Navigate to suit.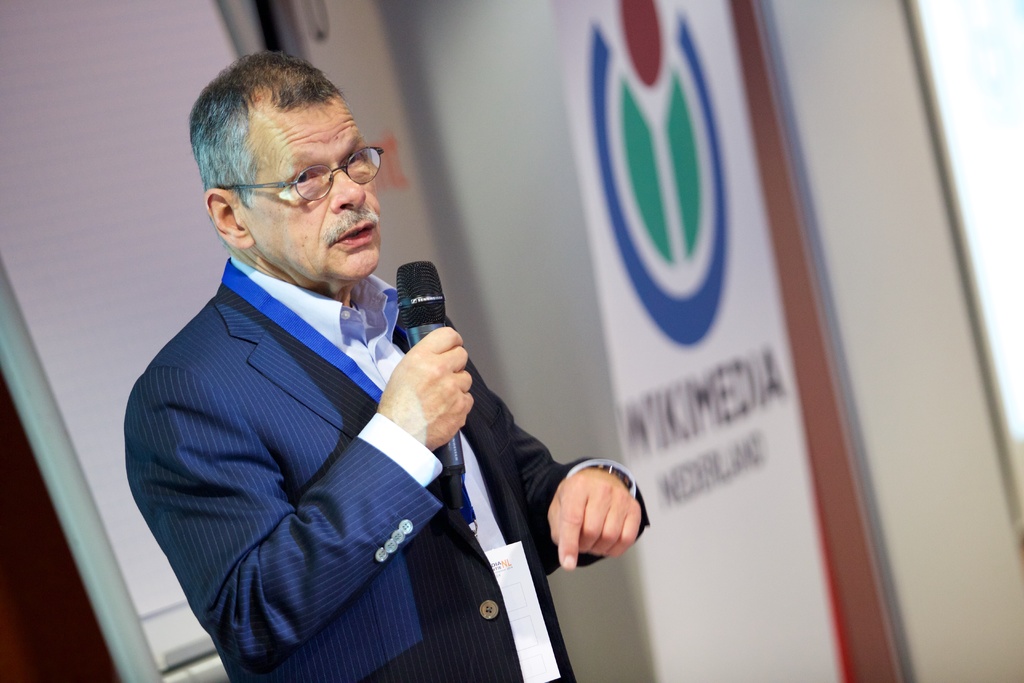
Navigation target: <box>102,194,550,666</box>.
